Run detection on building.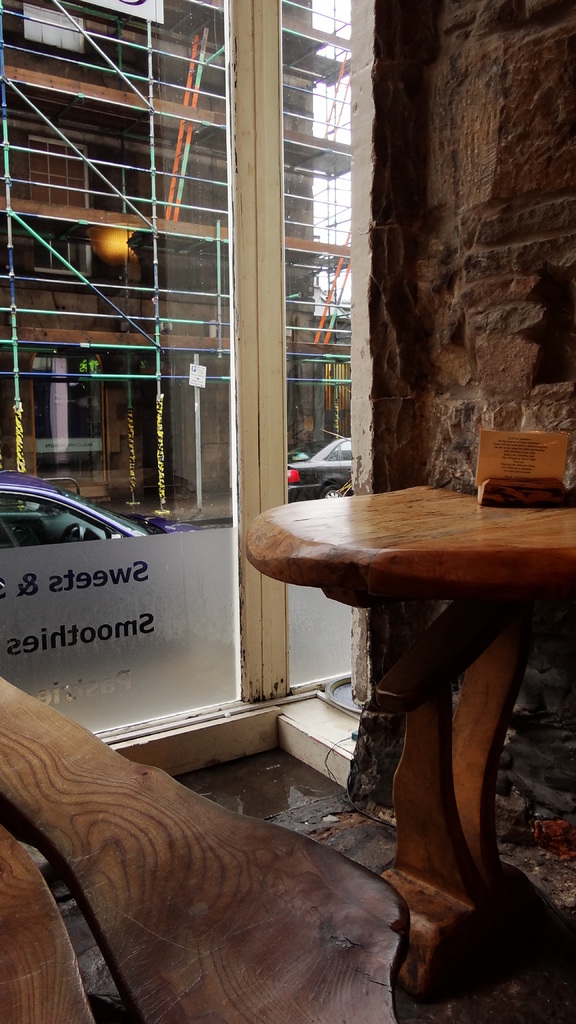
Result: x1=0 y1=0 x2=575 y2=1023.
